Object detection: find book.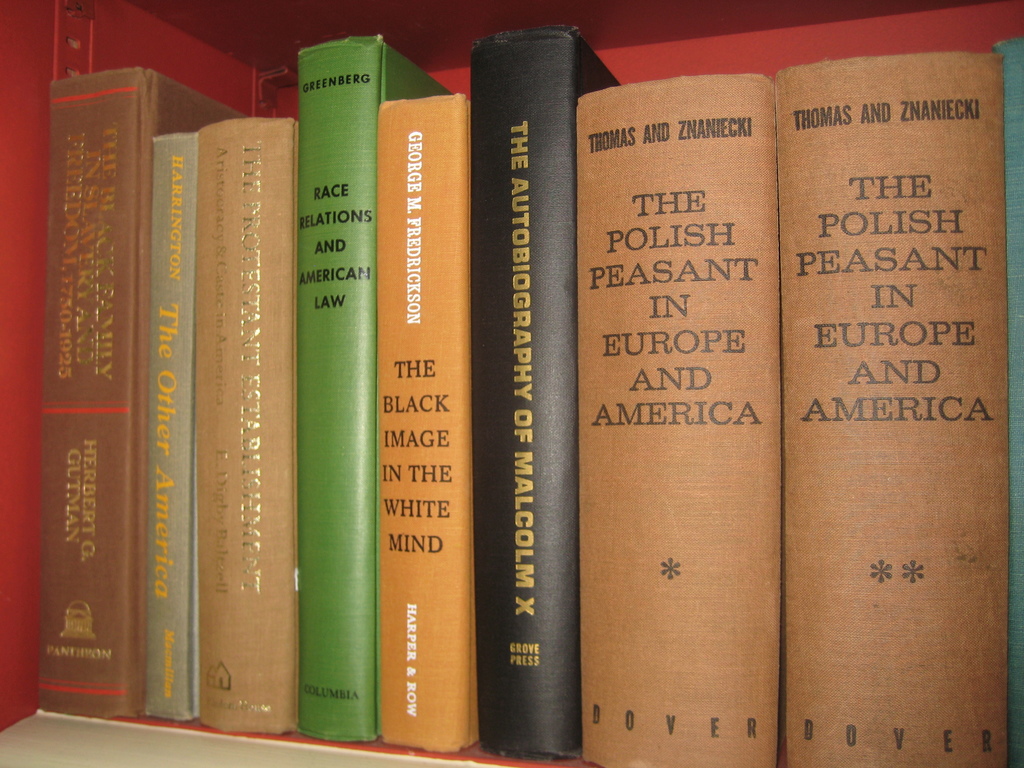
(left=292, top=29, right=460, bottom=739).
